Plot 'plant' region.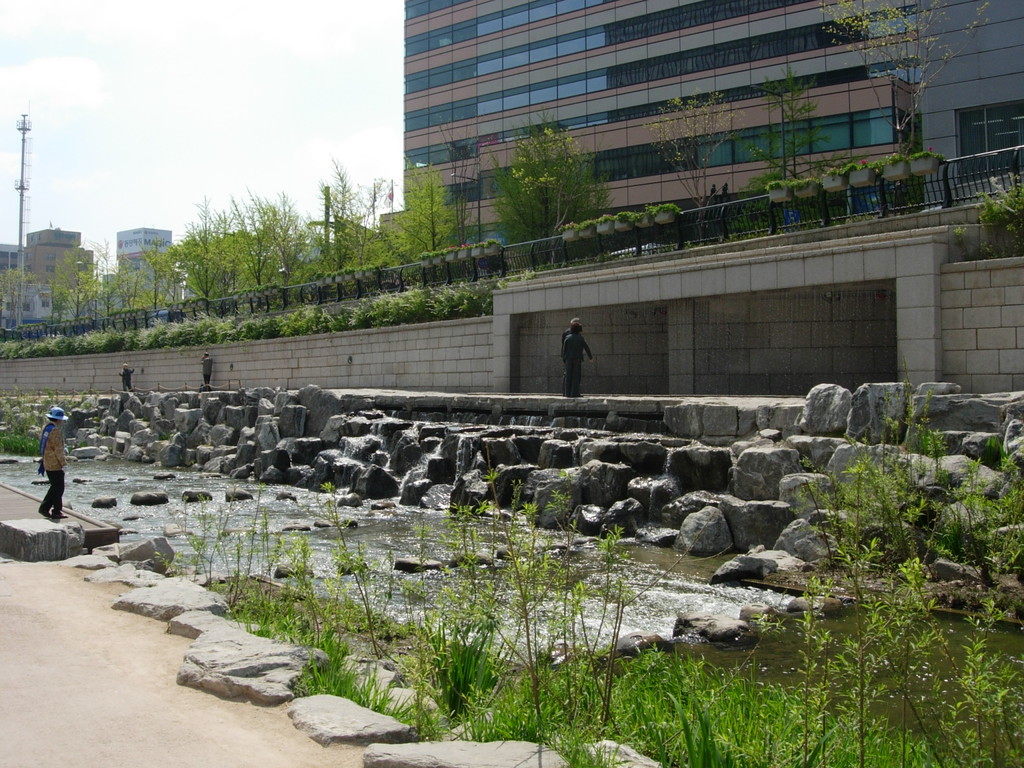
Plotted at detection(976, 173, 1023, 255).
